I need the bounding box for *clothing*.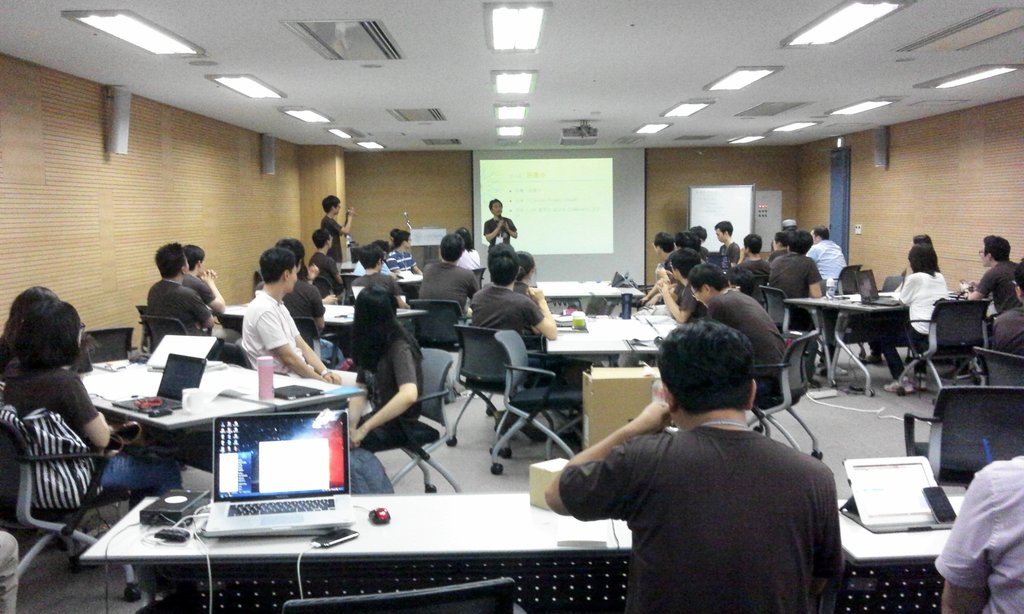
Here it is: left=351, top=270, right=420, bottom=343.
